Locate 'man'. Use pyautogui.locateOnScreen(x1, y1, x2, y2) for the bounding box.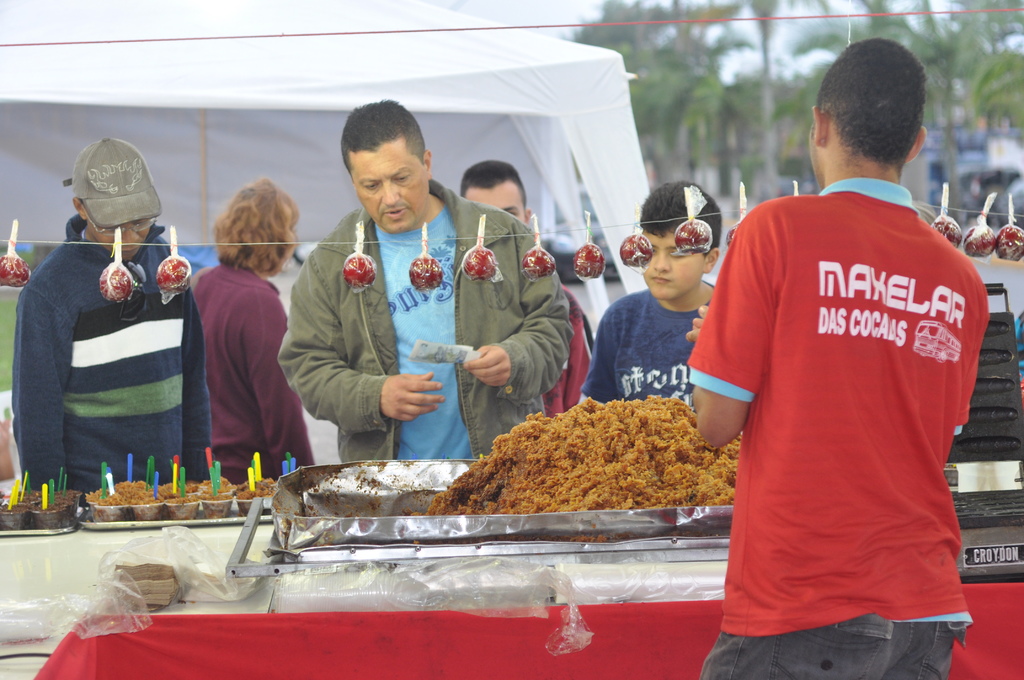
pyautogui.locateOnScreen(8, 140, 209, 495).
